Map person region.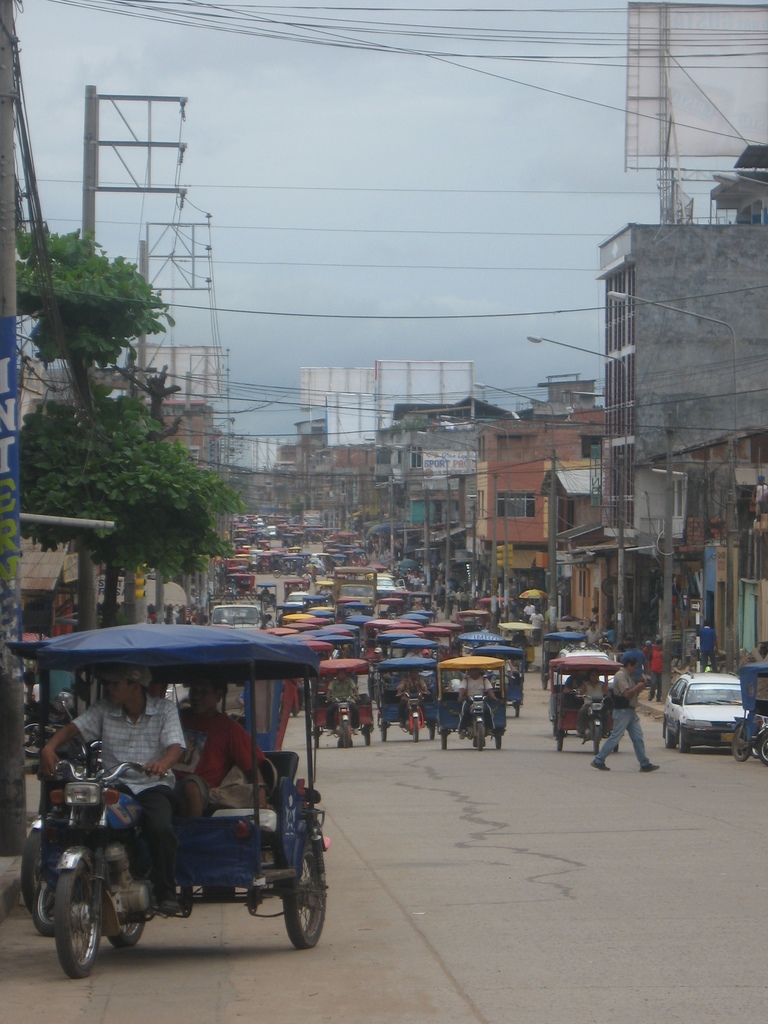
Mapped to (696, 620, 716, 675).
